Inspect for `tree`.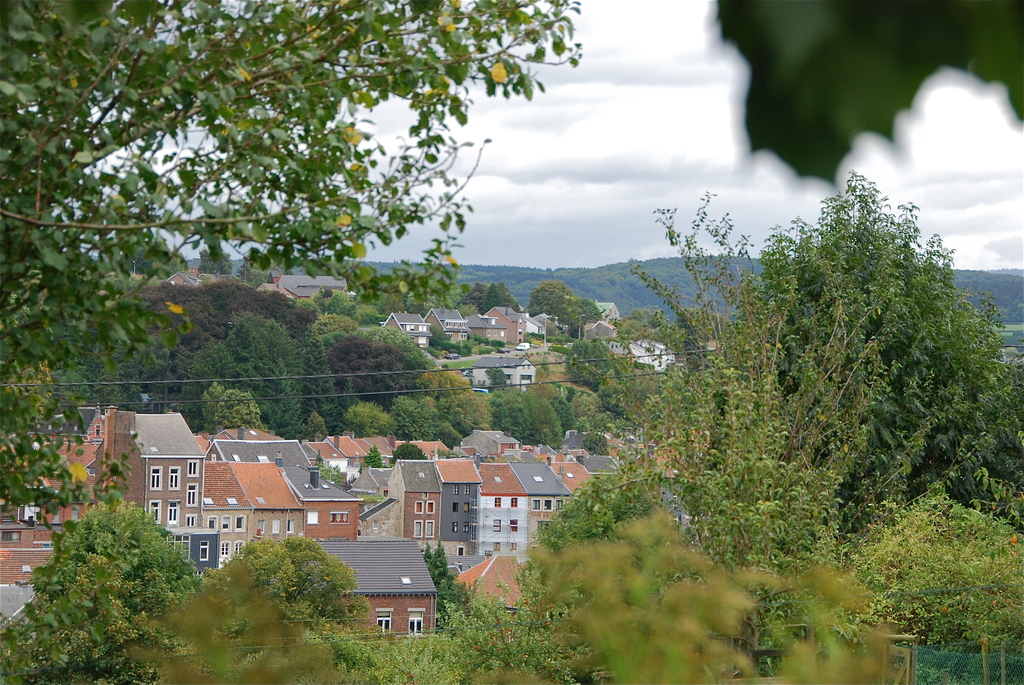
Inspection: {"x1": 634, "y1": 166, "x2": 999, "y2": 606}.
